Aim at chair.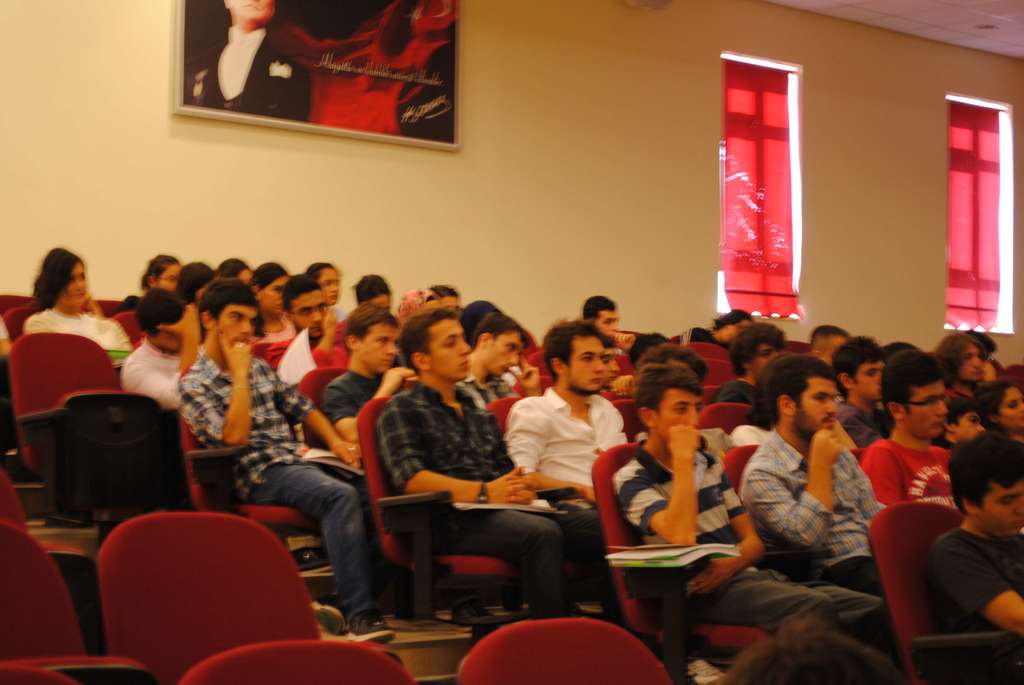
Aimed at l=455, t=617, r=671, b=684.
